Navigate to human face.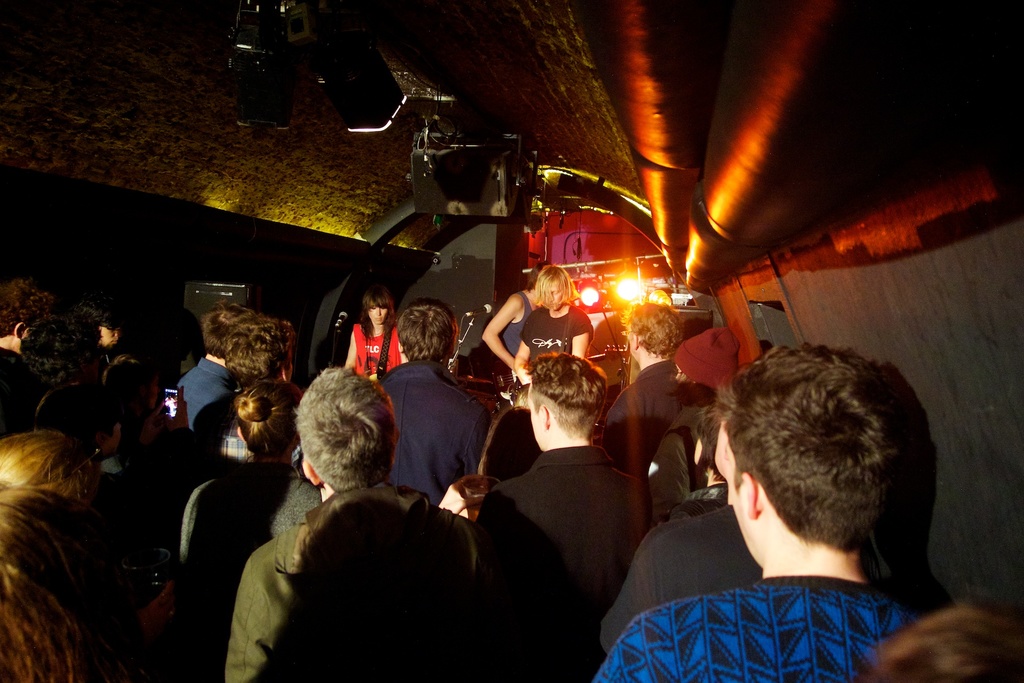
Navigation target: detection(714, 425, 755, 563).
